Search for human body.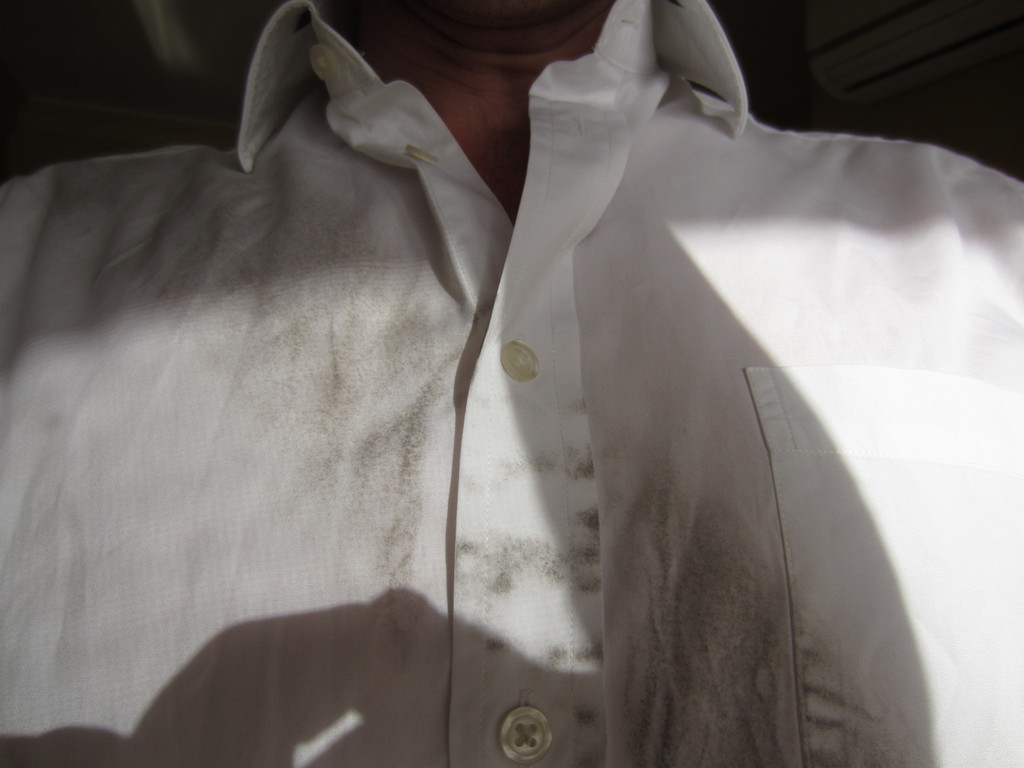
Found at detection(29, 0, 989, 767).
